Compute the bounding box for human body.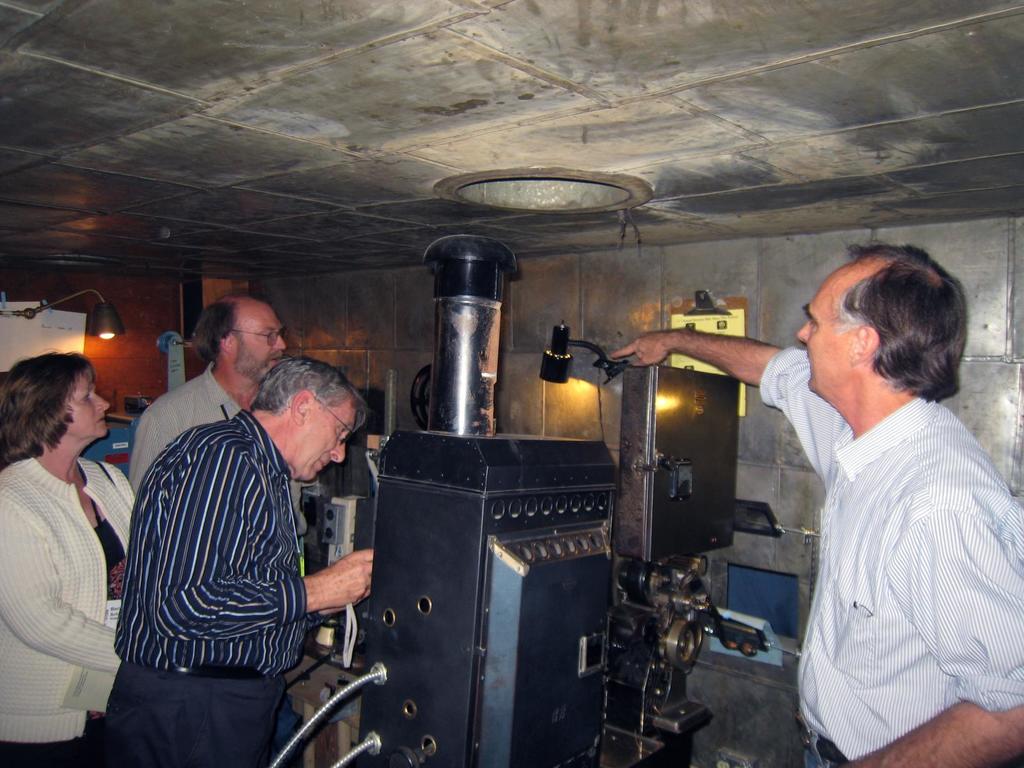
3/353/120/749.
